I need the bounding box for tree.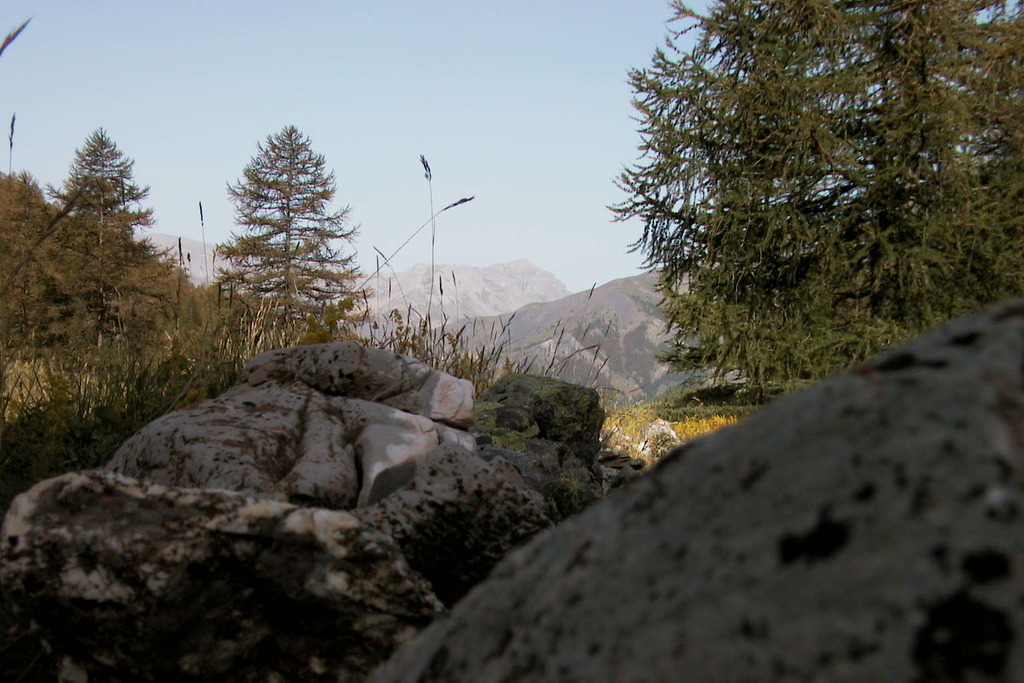
Here it is: locate(199, 105, 366, 356).
